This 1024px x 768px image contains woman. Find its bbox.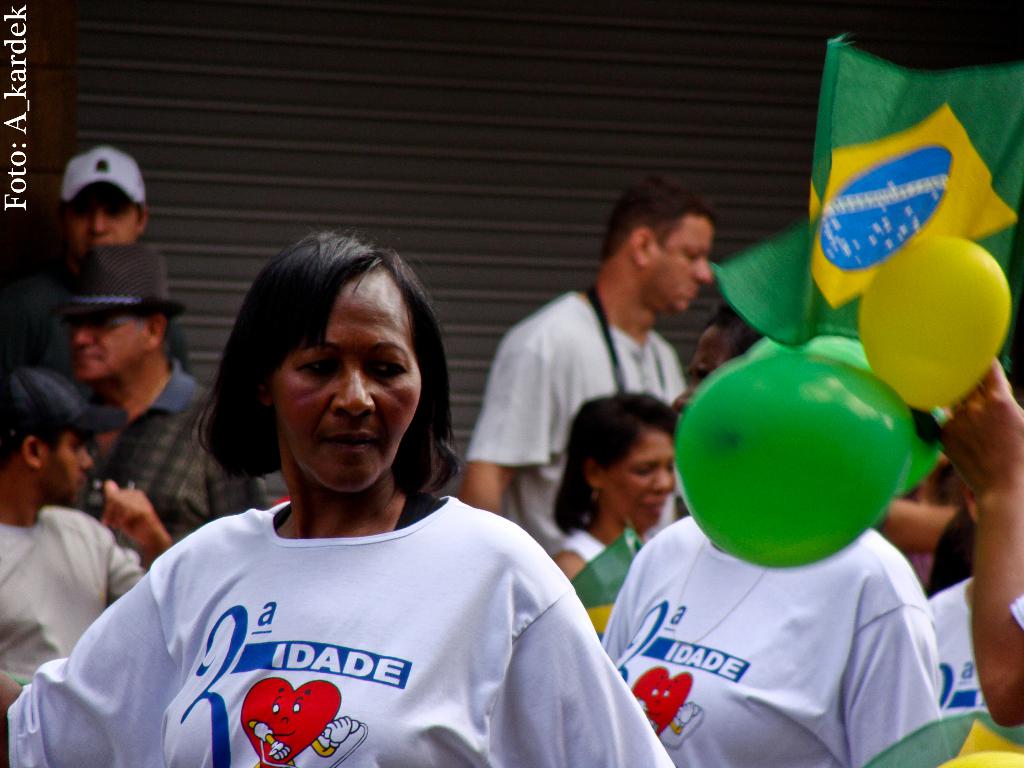
x1=600 y1=516 x2=942 y2=767.
